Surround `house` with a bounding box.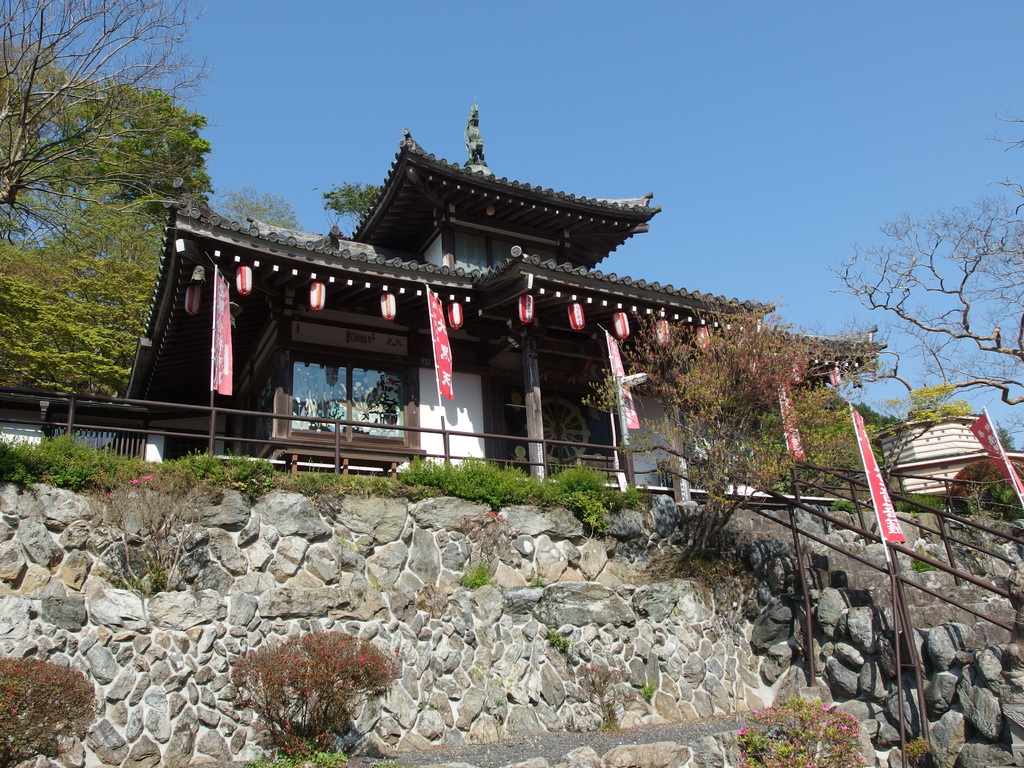
97,133,765,499.
